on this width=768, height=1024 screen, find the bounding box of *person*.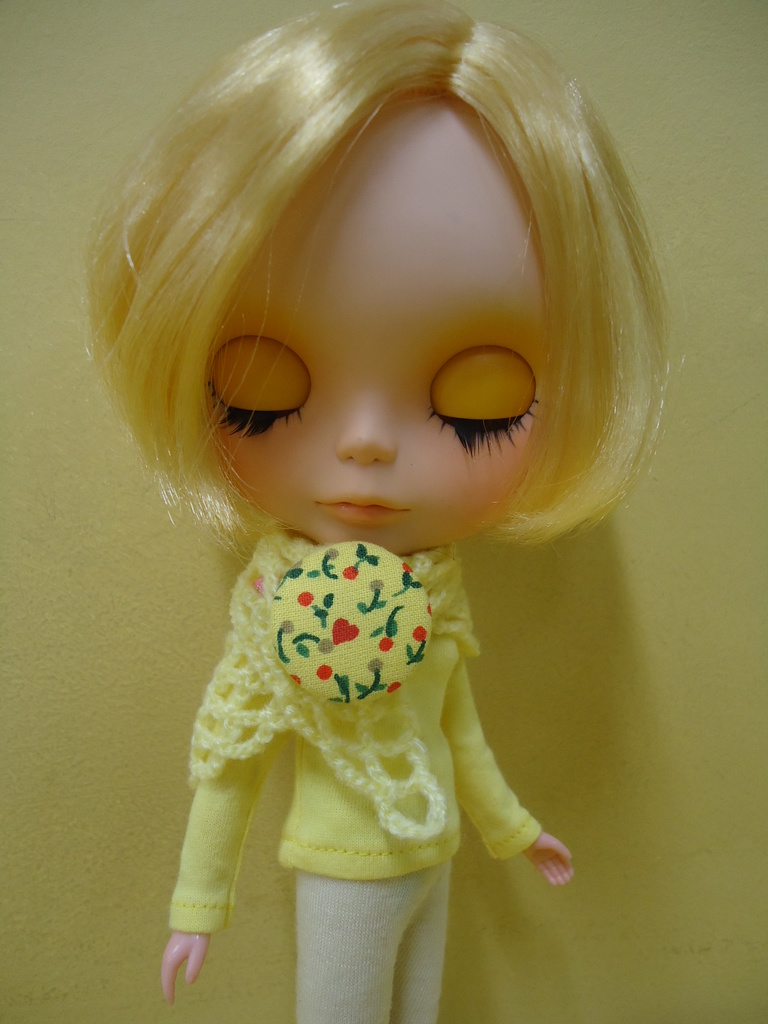
Bounding box: (77, 0, 678, 1023).
